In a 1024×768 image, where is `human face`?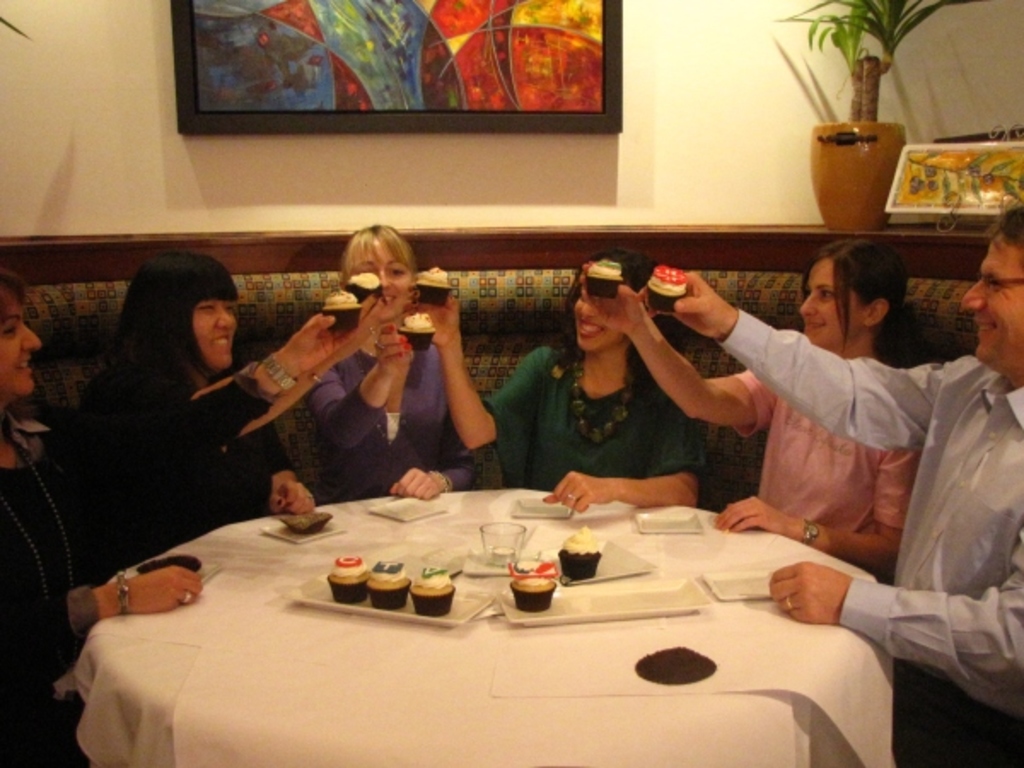
crop(348, 232, 418, 328).
